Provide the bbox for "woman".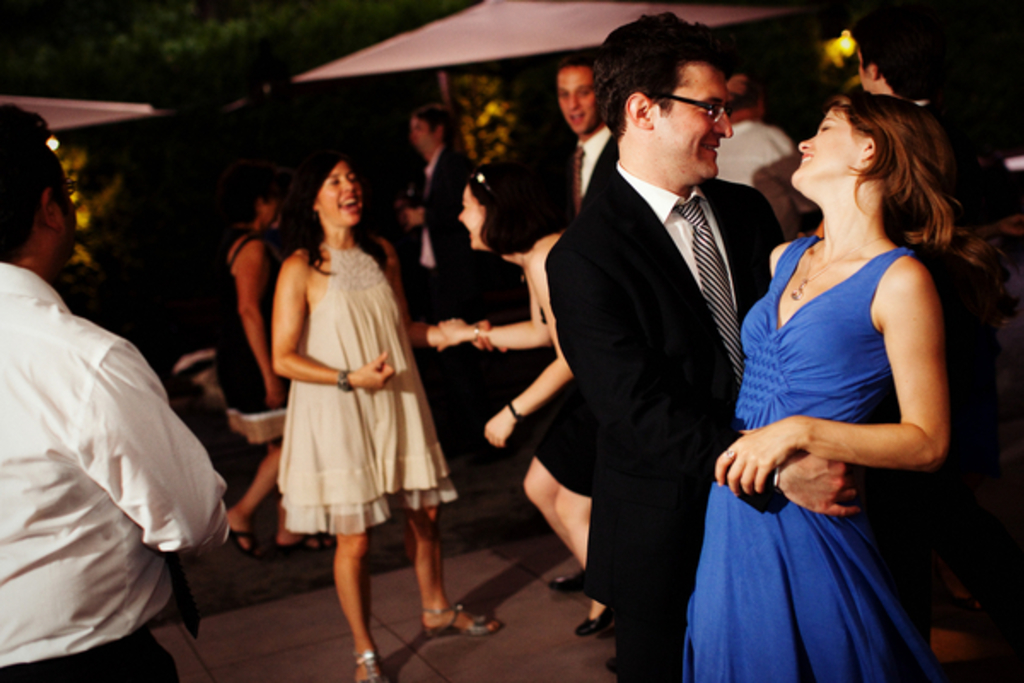
select_region(273, 154, 498, 681).
